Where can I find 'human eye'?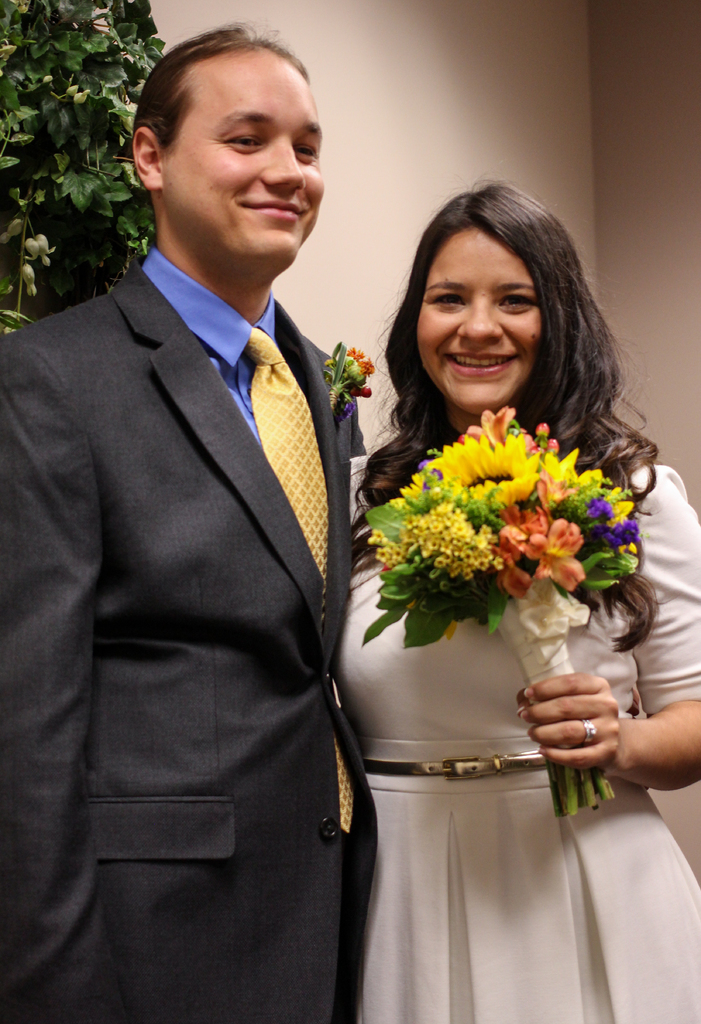
You can find it at select_region(420, 282, 478, 312).
